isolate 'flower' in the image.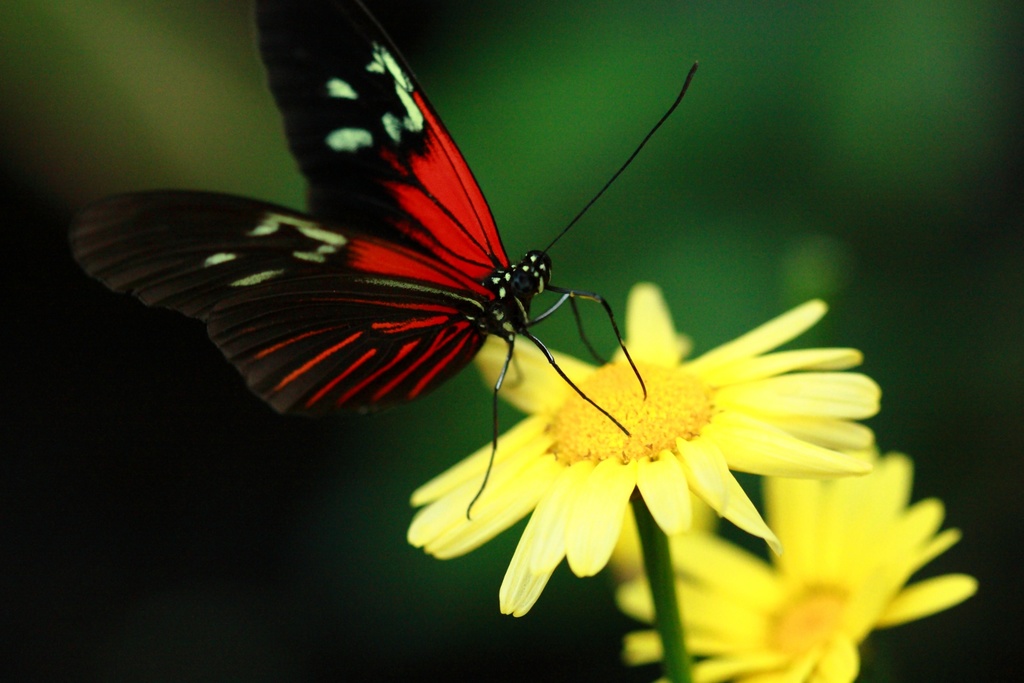
Isolated region: <region>614, 442, 979, 681</region>.
